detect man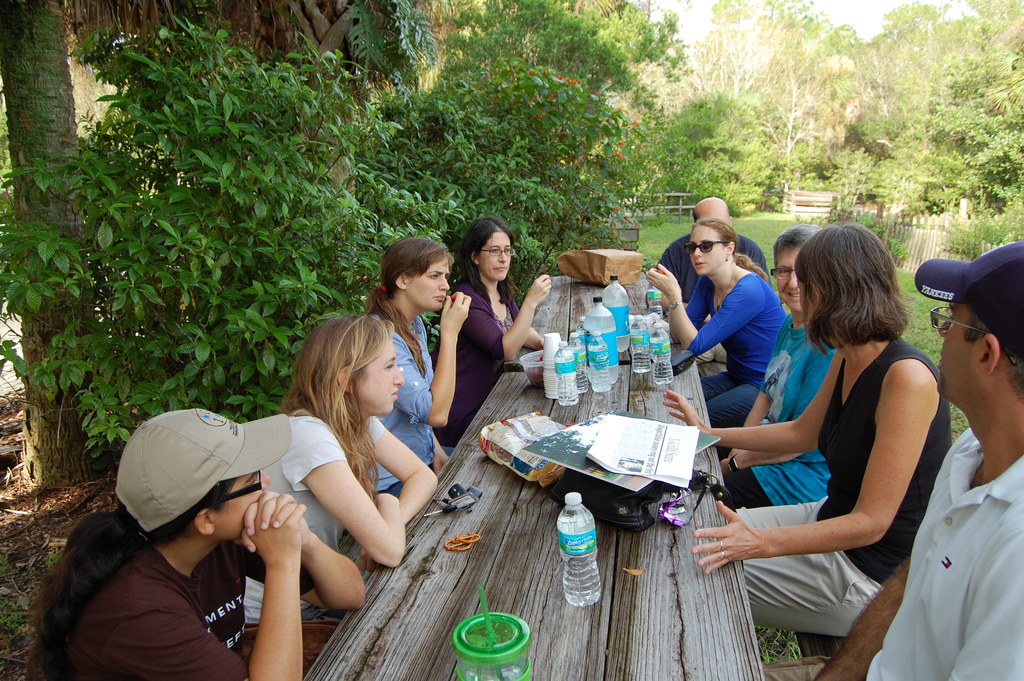
box=[656, 195, 771, 378]
